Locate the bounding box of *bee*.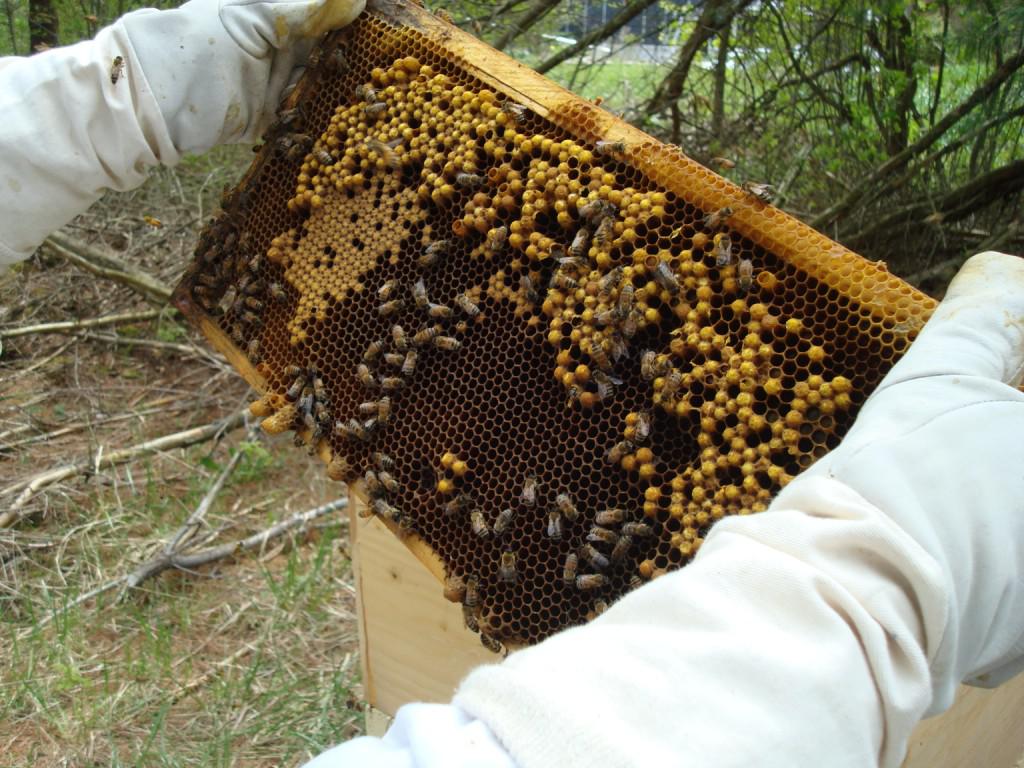
Bounding box: bbox=[585, 527, 620, 540].
